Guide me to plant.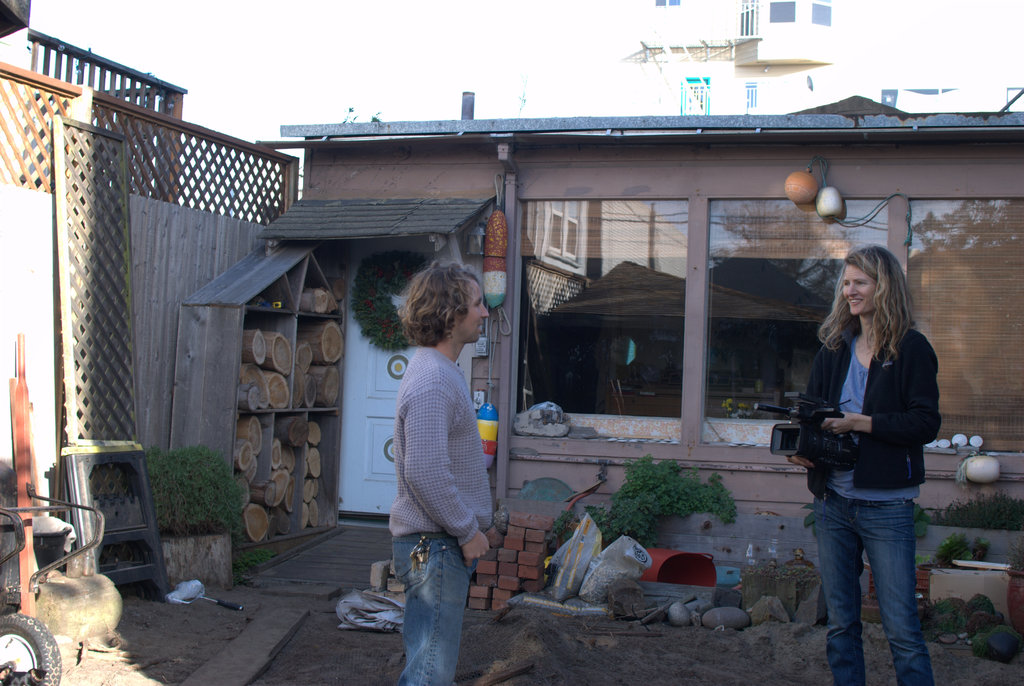
Guidance: Rect(928, 583, 1008, 645).
